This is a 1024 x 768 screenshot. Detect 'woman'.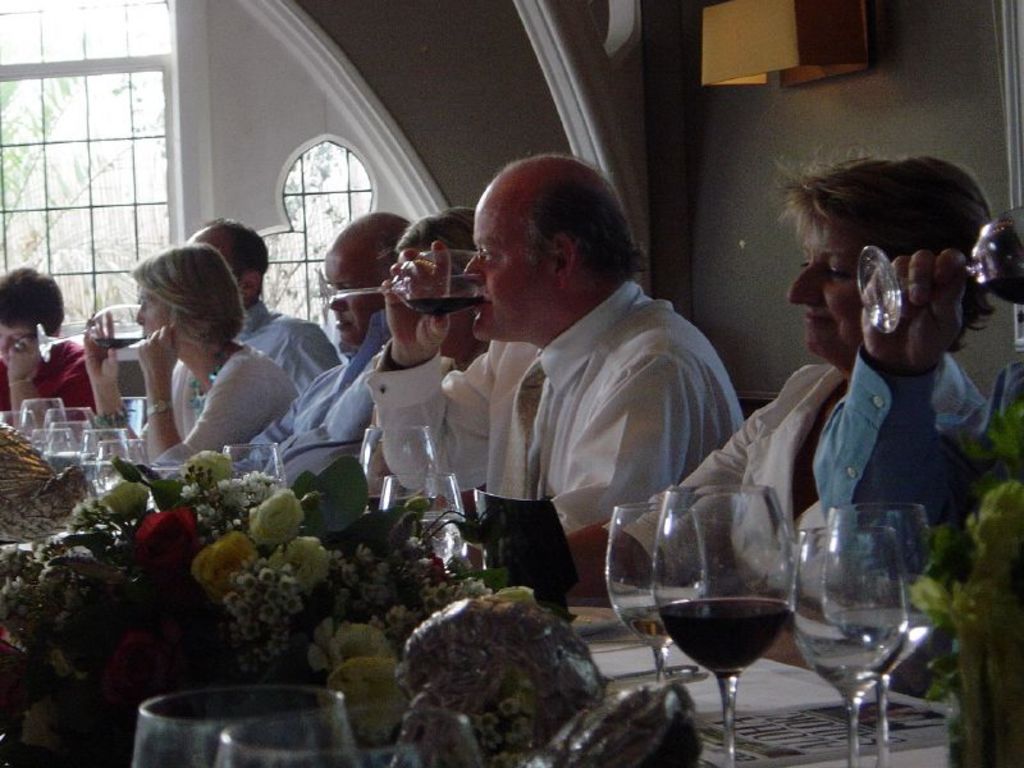
{"x1": 570, "y1": 145, "x2": 998, "y2": 614}.
